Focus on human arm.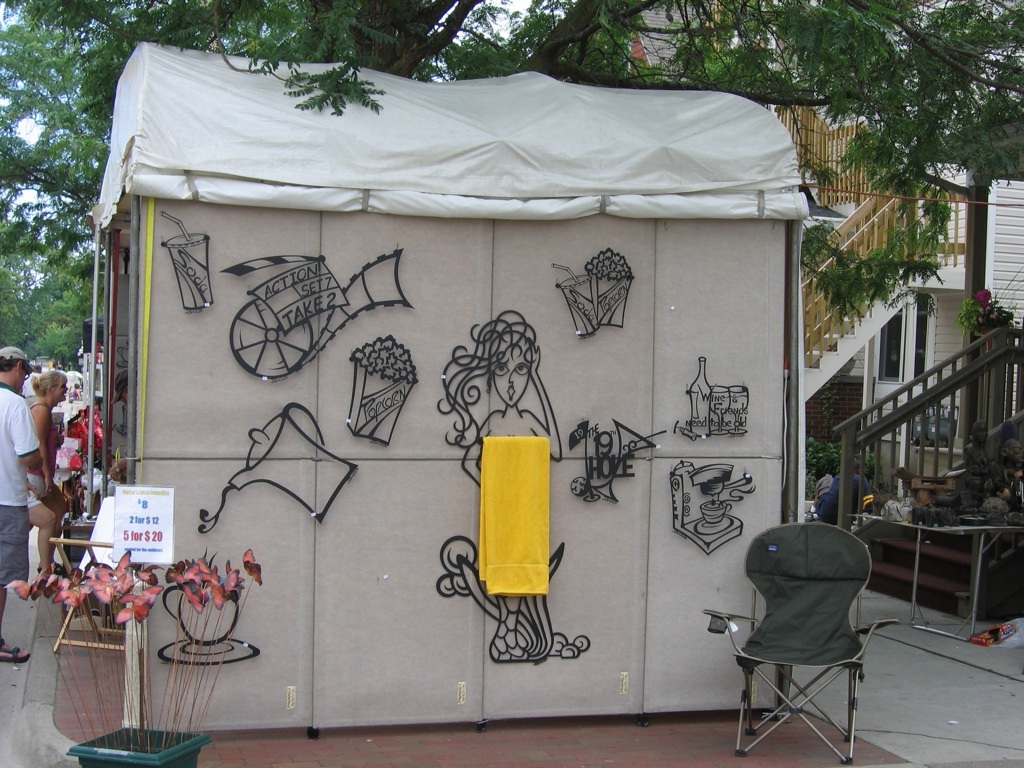
Focused at [525,341,566,462].
